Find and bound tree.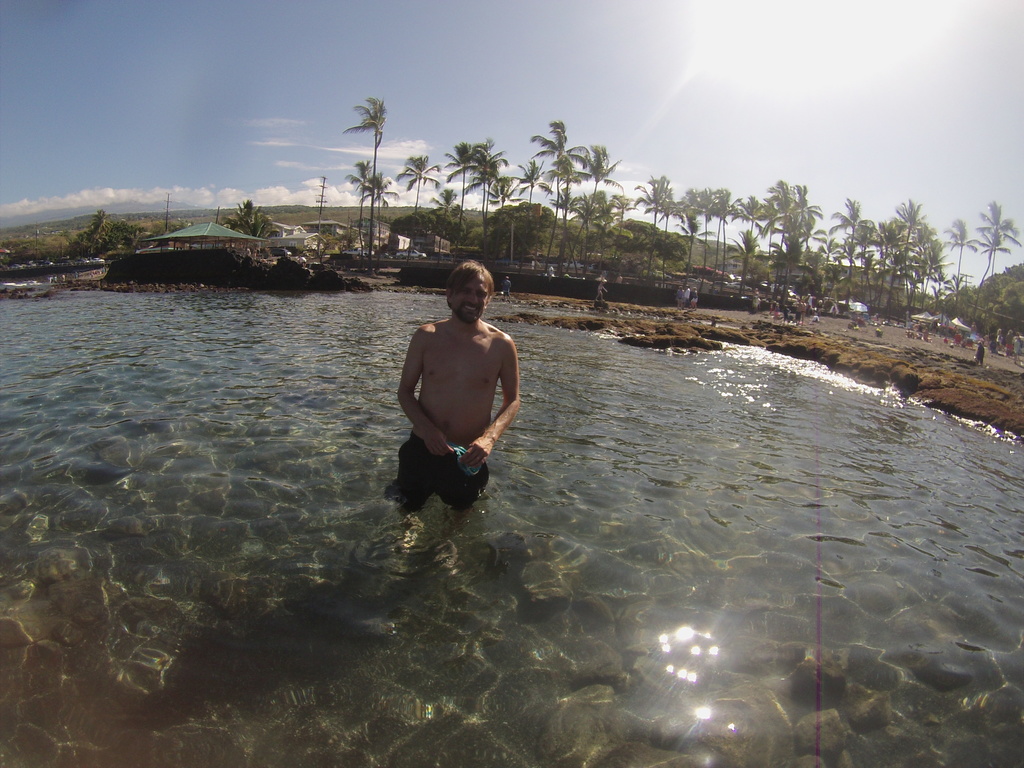
Bound: 148, 212, 195, 236.
